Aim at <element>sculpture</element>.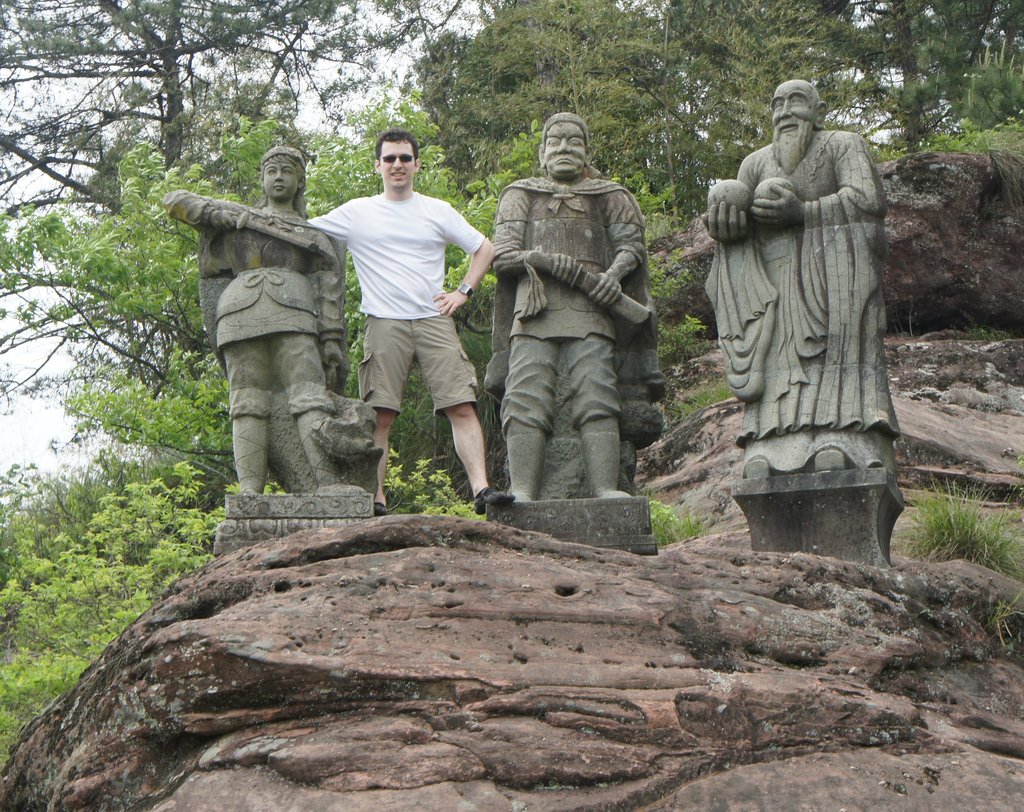
Aimed at (left=471, top=120, right=689, bottom=551).
